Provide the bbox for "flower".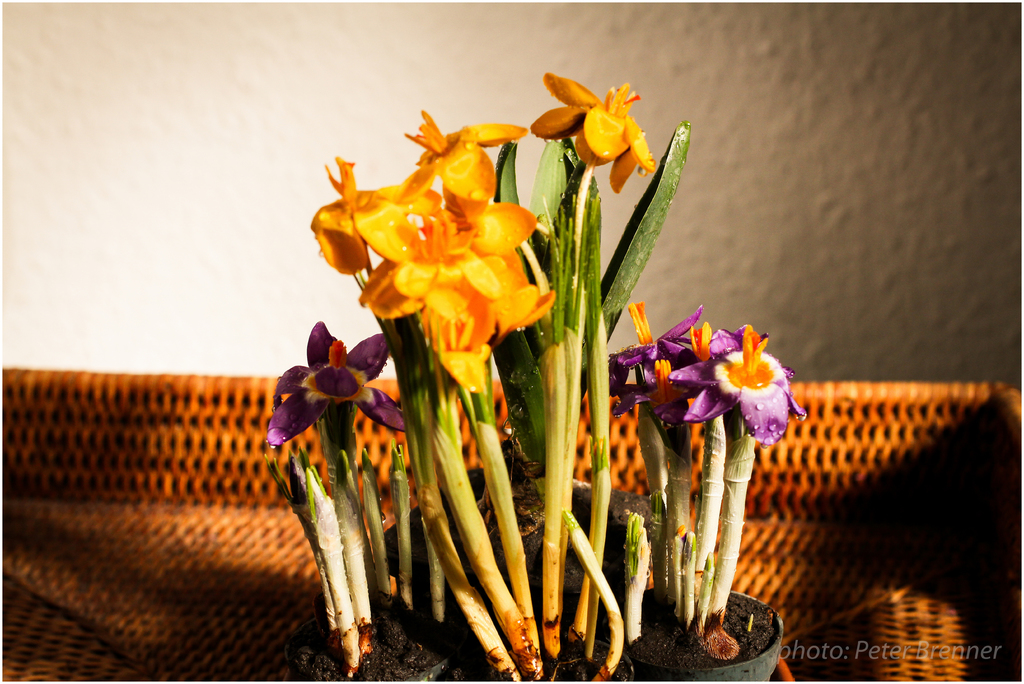
BBox(536, 69, 657, 175).
